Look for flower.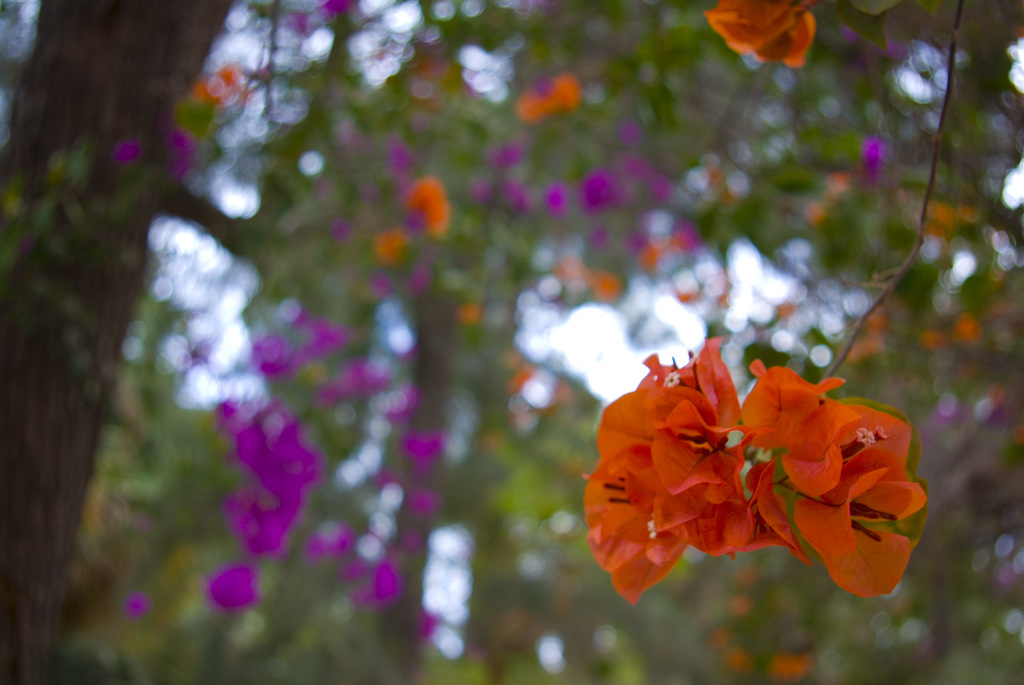
Found: detection(580, 169, 618, 204).
